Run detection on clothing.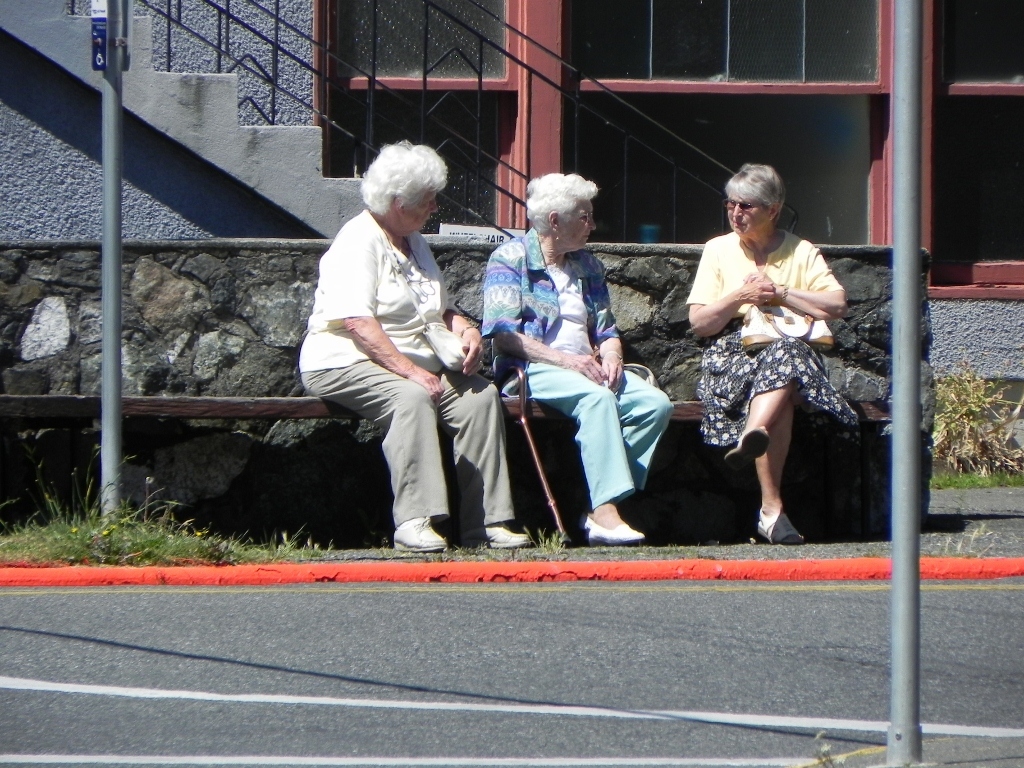
Result: locate(682, 227, 858, 445).
